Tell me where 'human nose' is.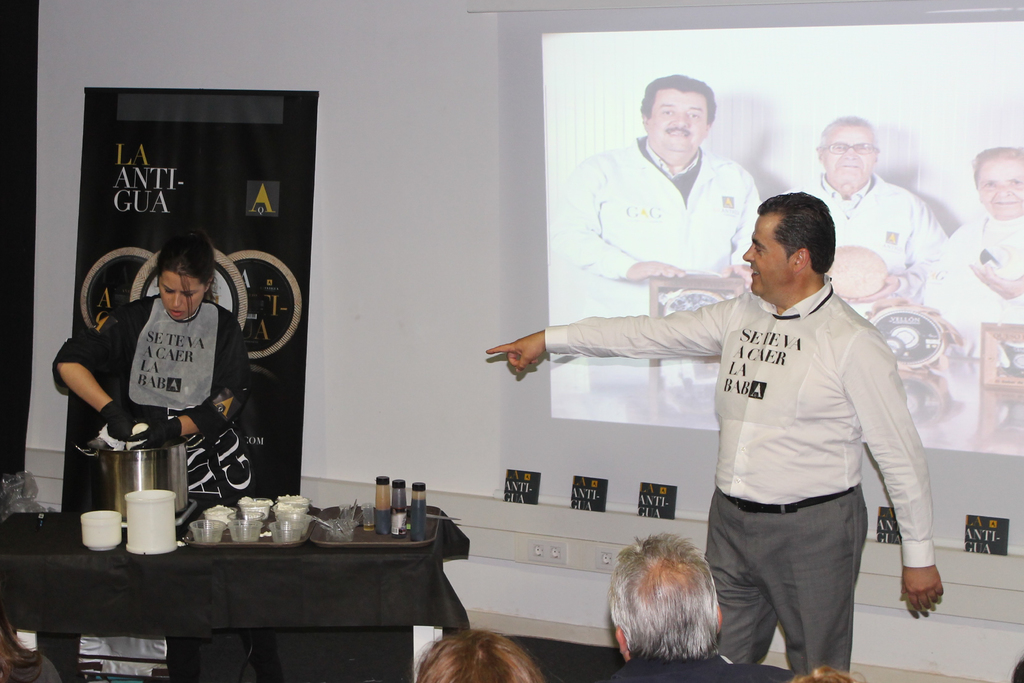
'human nose' is at select_region(995, 185, 1009, 202).
